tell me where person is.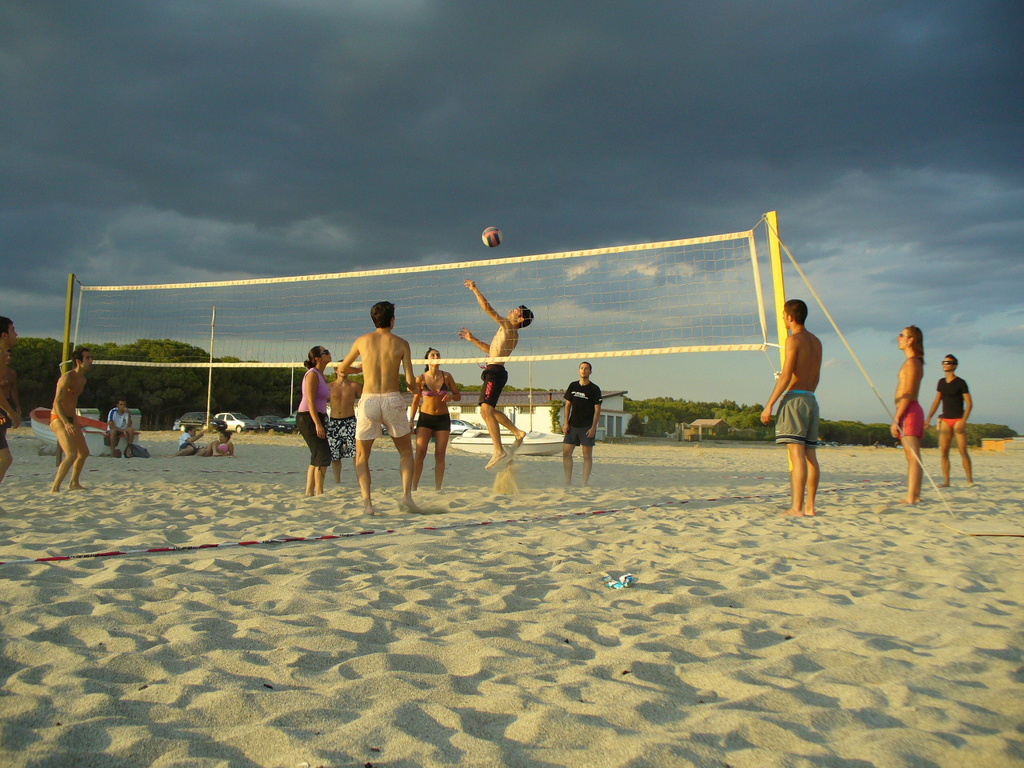
person is at l=0, t=318, r=22, b=482.
